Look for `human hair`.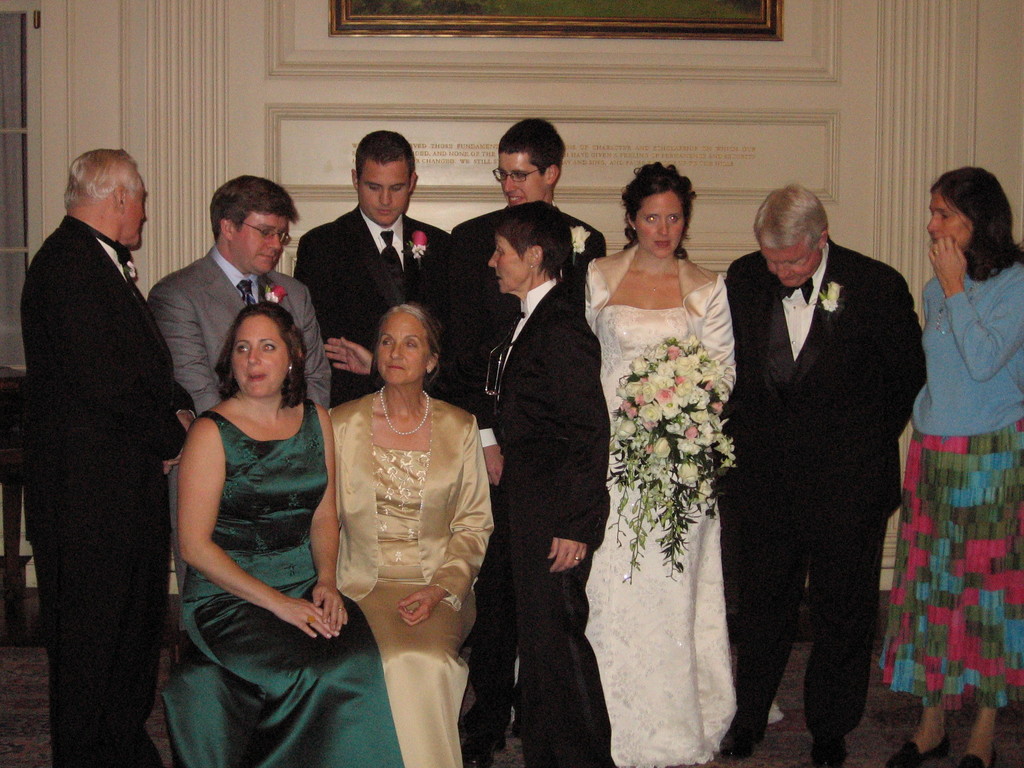
Found: l=216, t=300, r=313, b=414.
